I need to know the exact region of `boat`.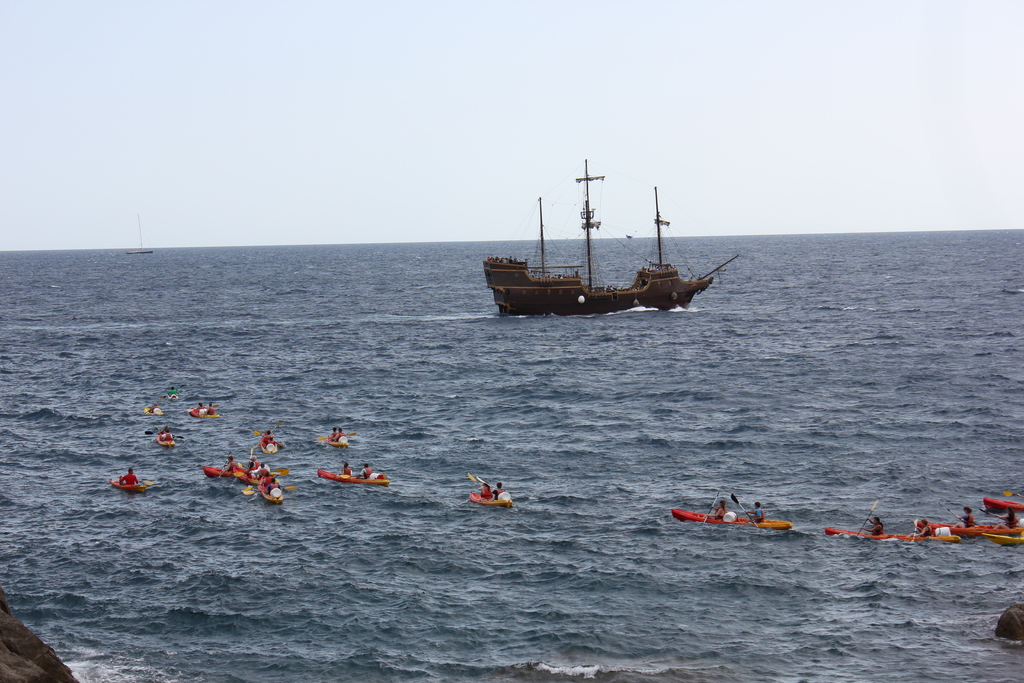
Region: x1=968 y1=500 x2=1023 y2=548.
